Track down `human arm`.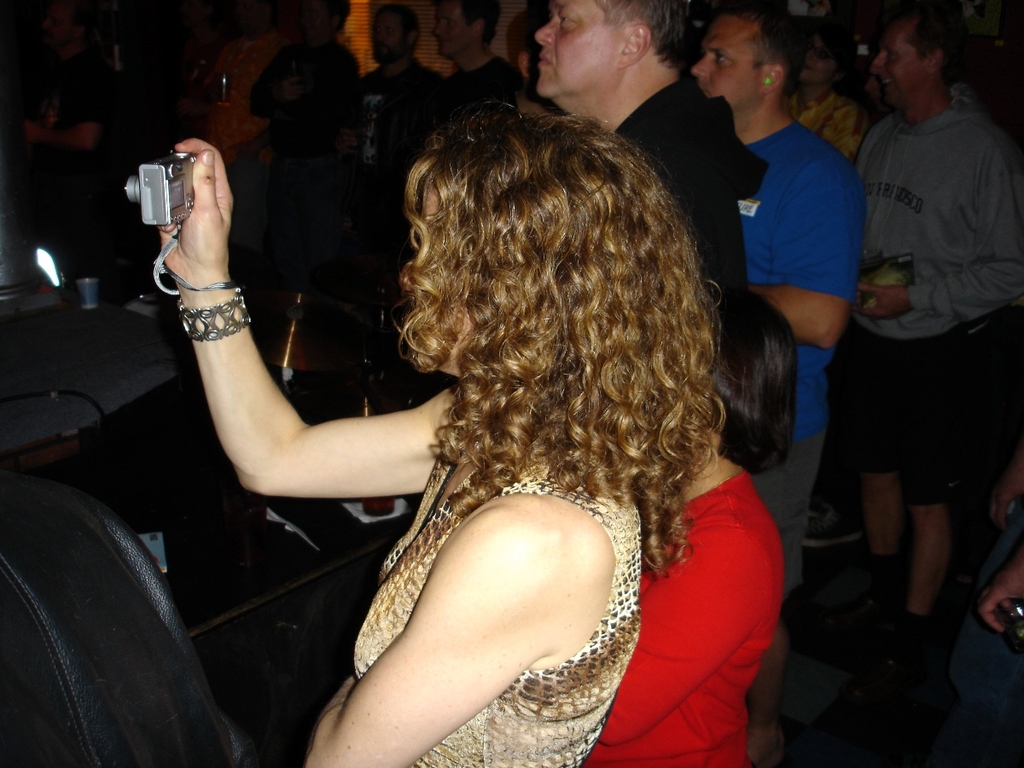
Tracked to 726,160,866,360.
